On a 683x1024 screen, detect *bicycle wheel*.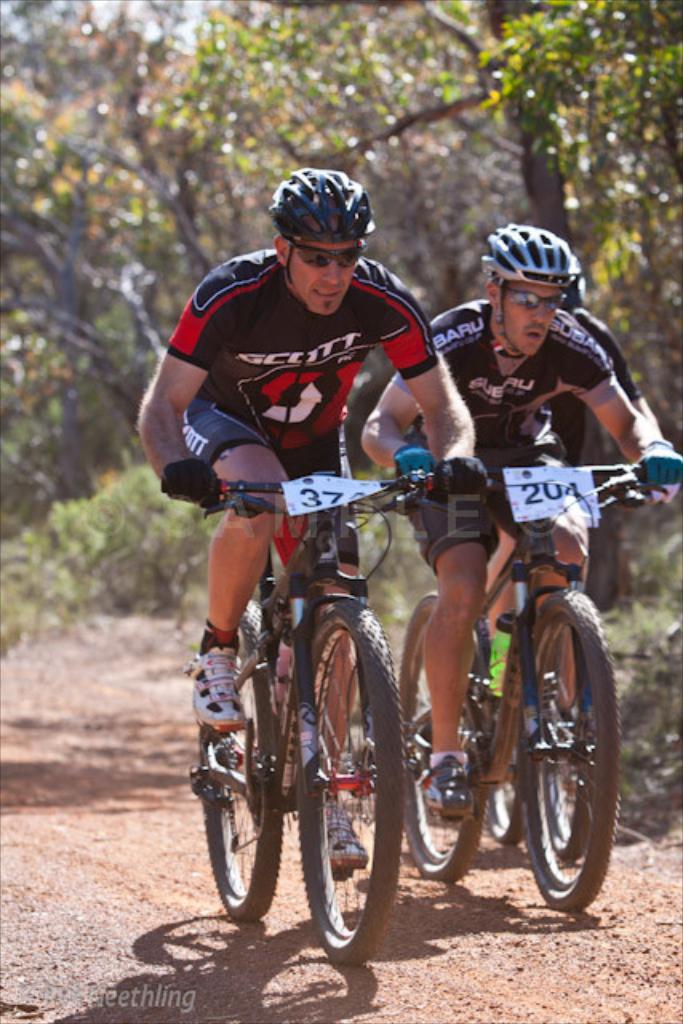
pyautogui.locateOnScreen(197, 598, 283, 925).
